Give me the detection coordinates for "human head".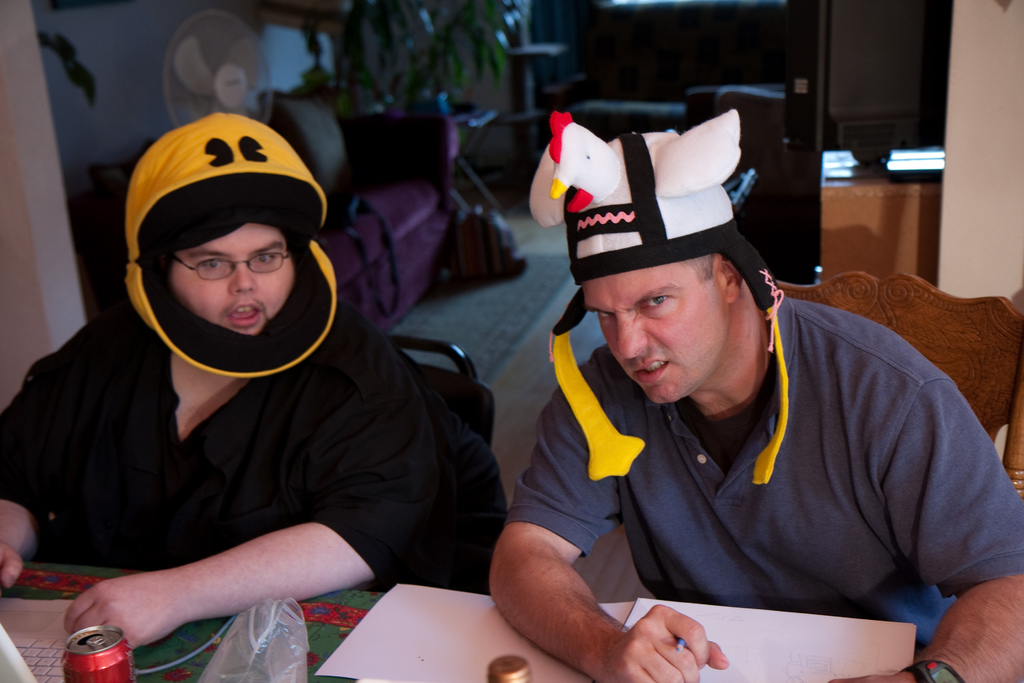
(left=568, top=172, right=791, bottom=403).
